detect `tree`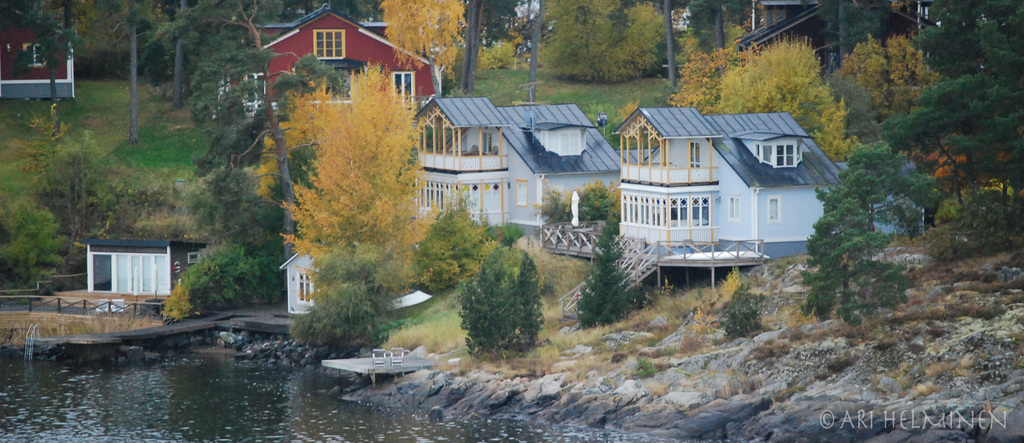
rect(683, 0, 752, 60)
